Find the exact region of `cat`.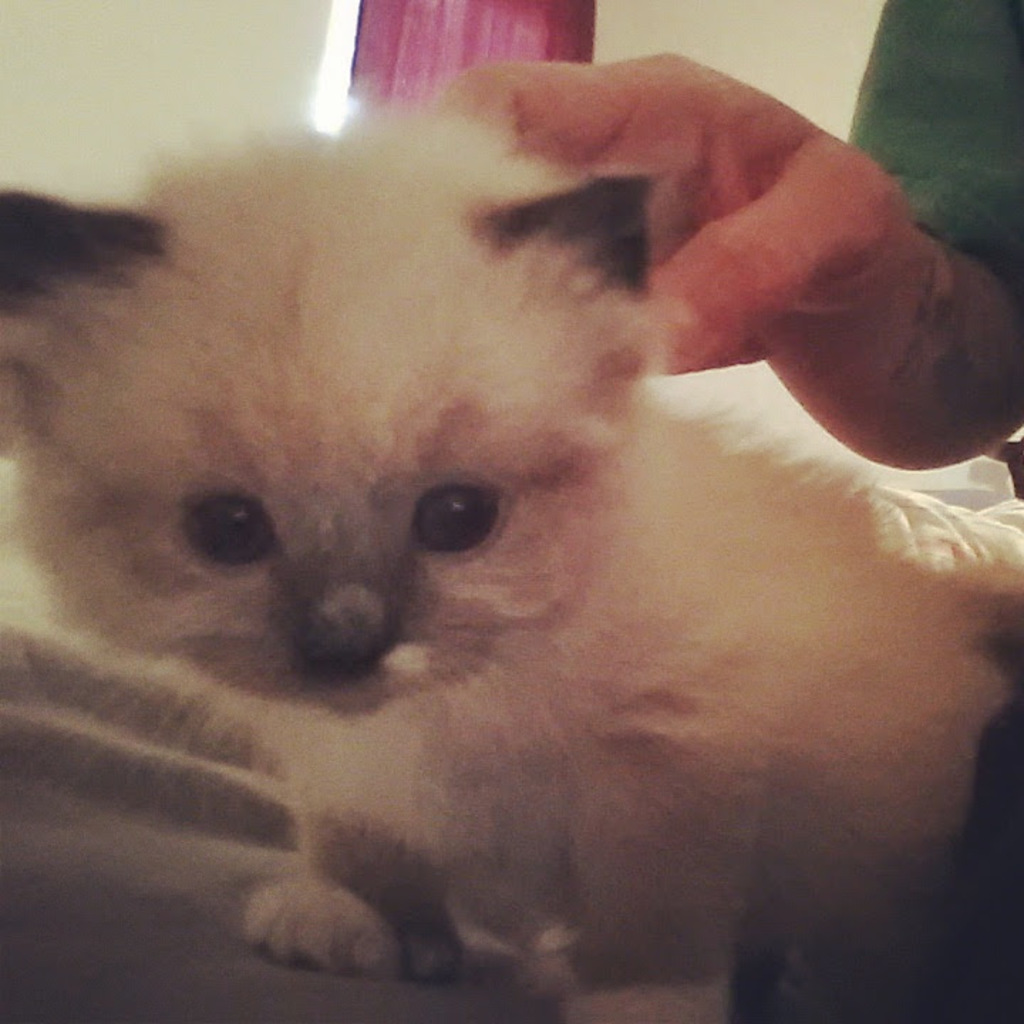
Exact region: <region>0, 95, 1023, 1023</region>.
